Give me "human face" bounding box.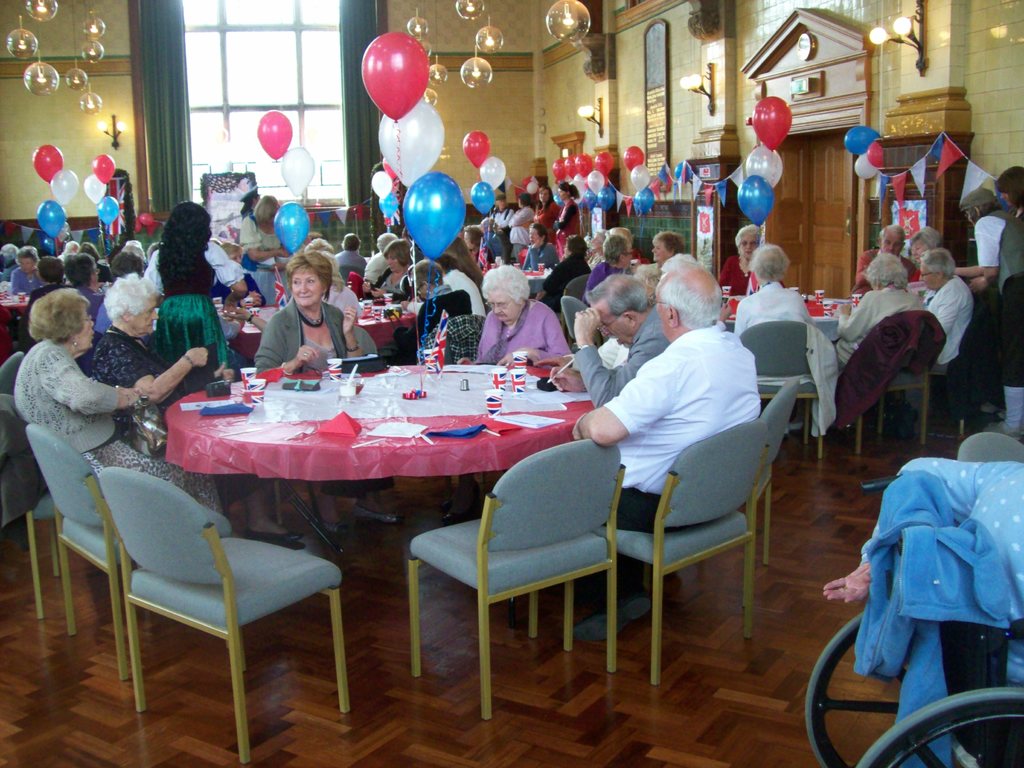
bbox(1003, 195, 1017, 207).
